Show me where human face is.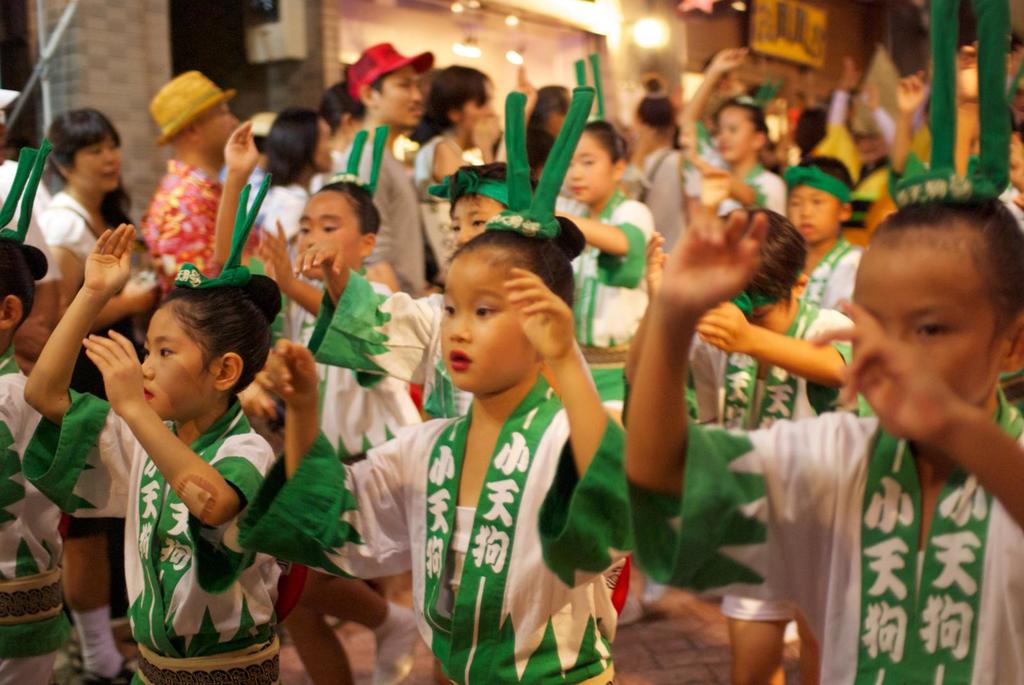
human face is at 196, 99, 240, 154.
